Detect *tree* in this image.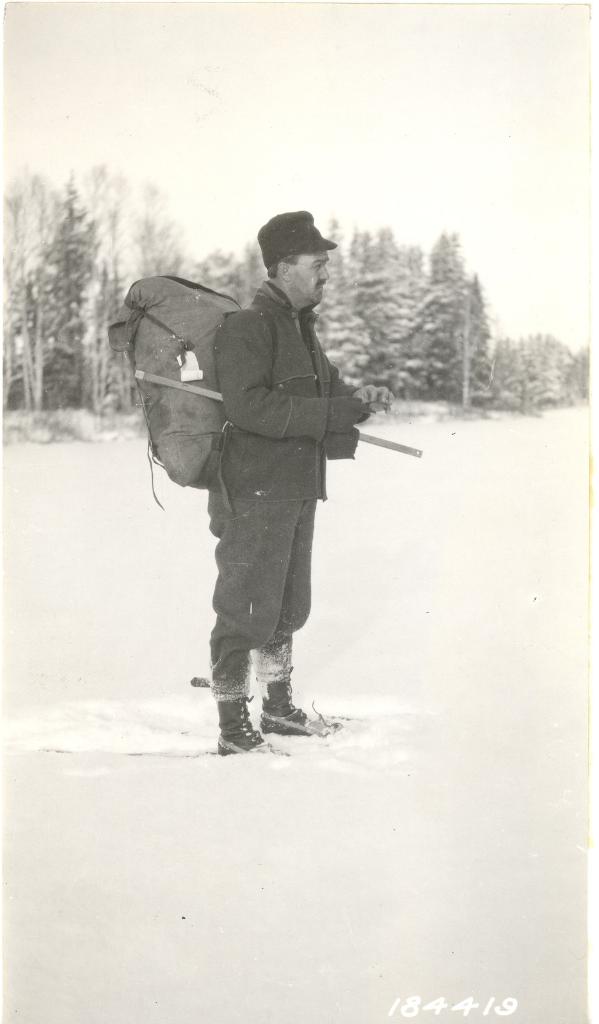
Detection: bbox=[140, 182, 185, 277].
